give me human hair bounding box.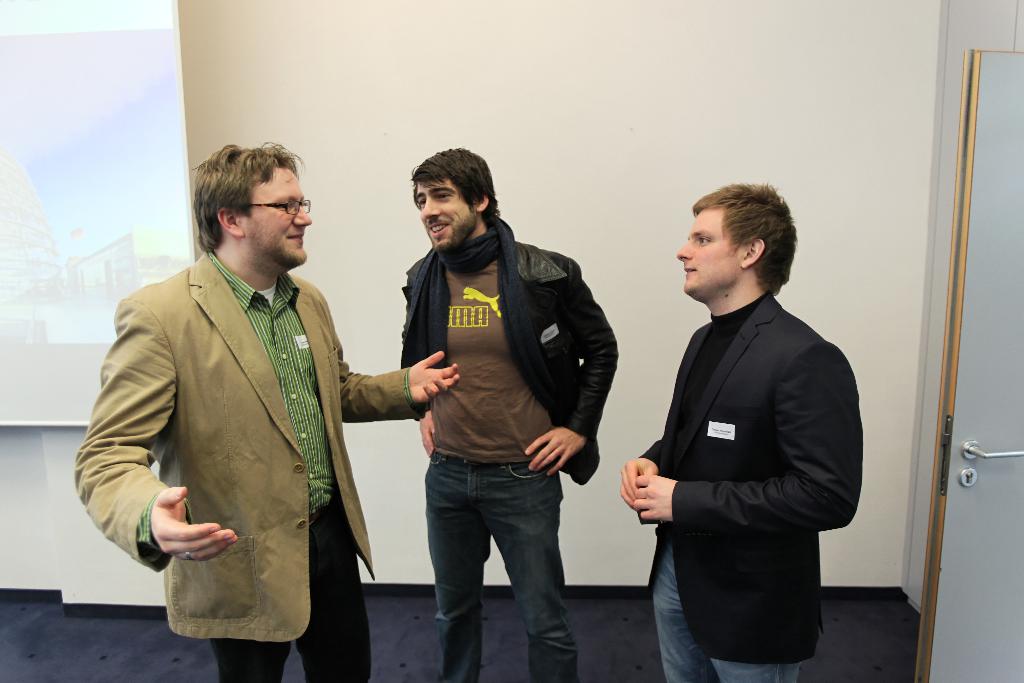
[left=691, top=183, right=797, bottom=295].
